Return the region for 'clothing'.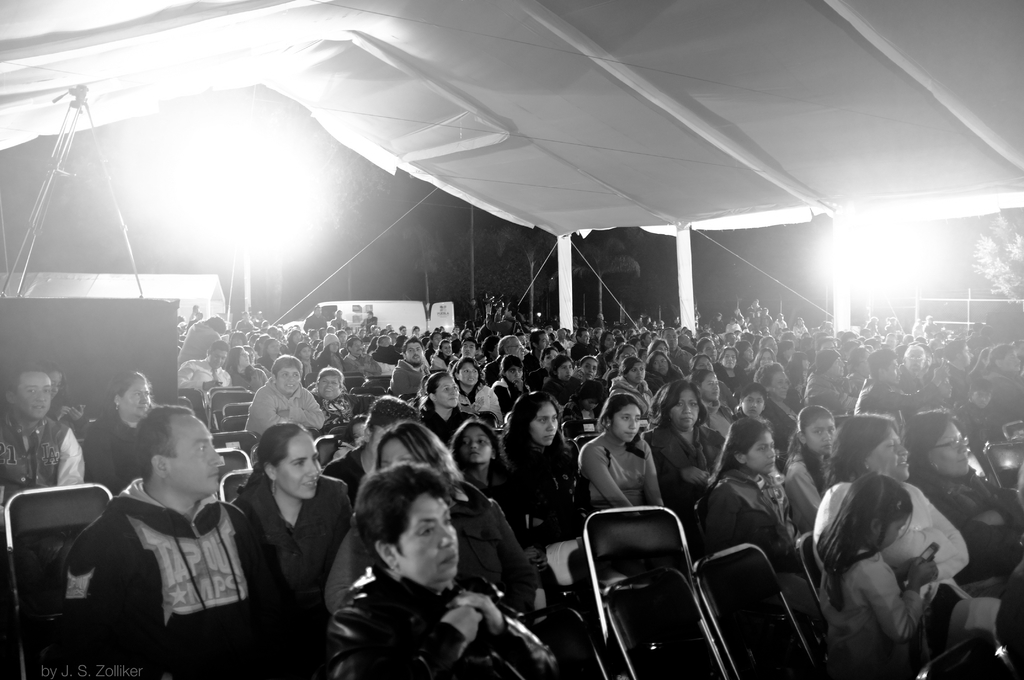
431:350:456:373.
